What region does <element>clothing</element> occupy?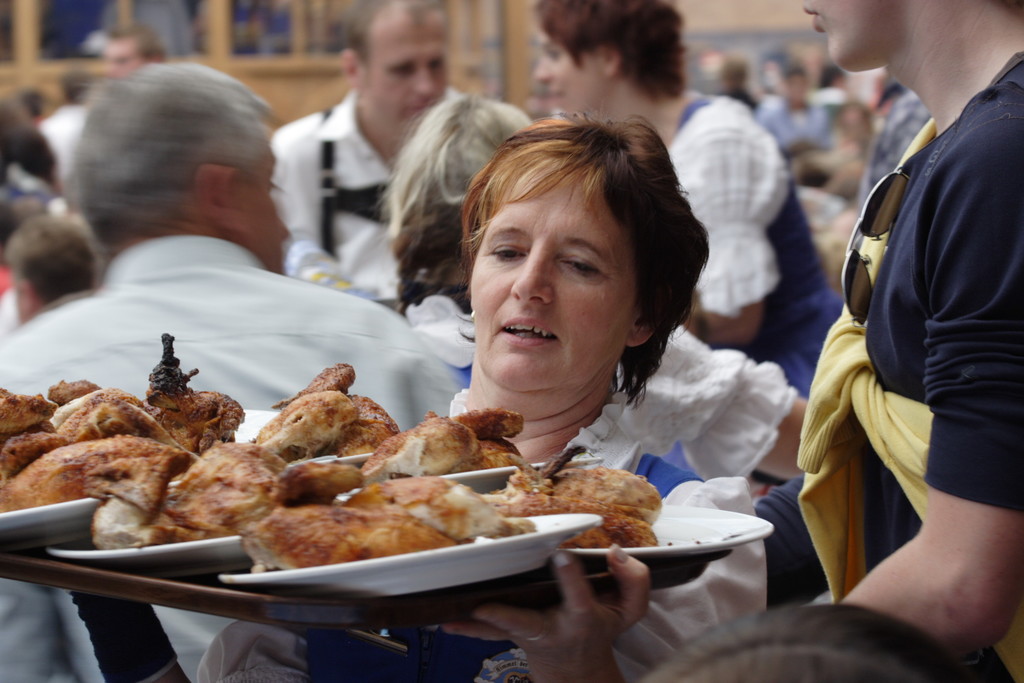
[691,91,724,130].
